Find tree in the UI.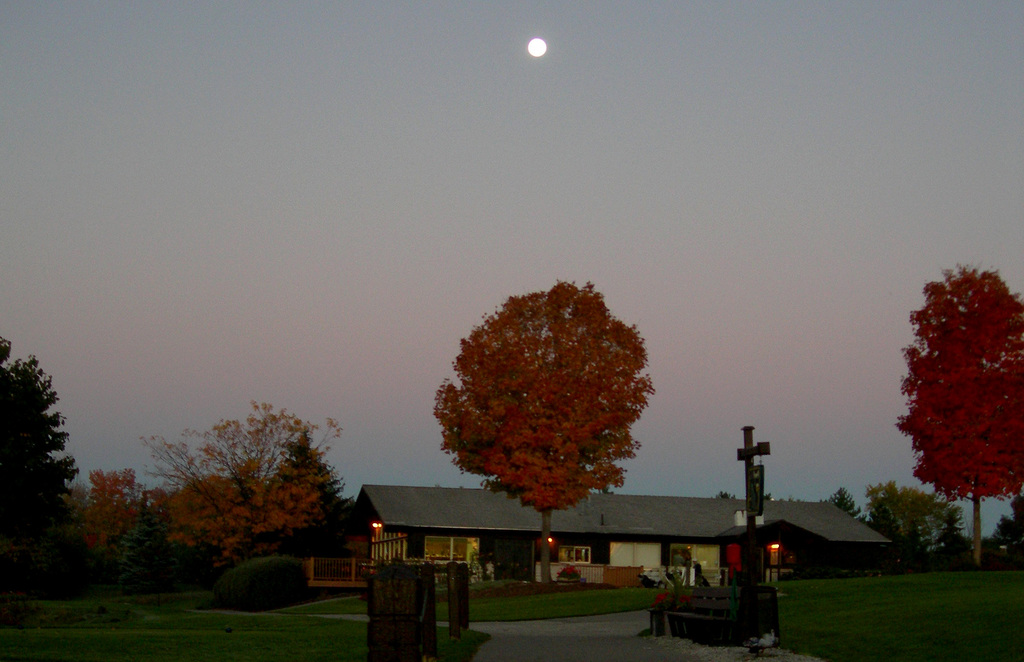
UI element at left=428, top=268, right=669, bottom=550.
